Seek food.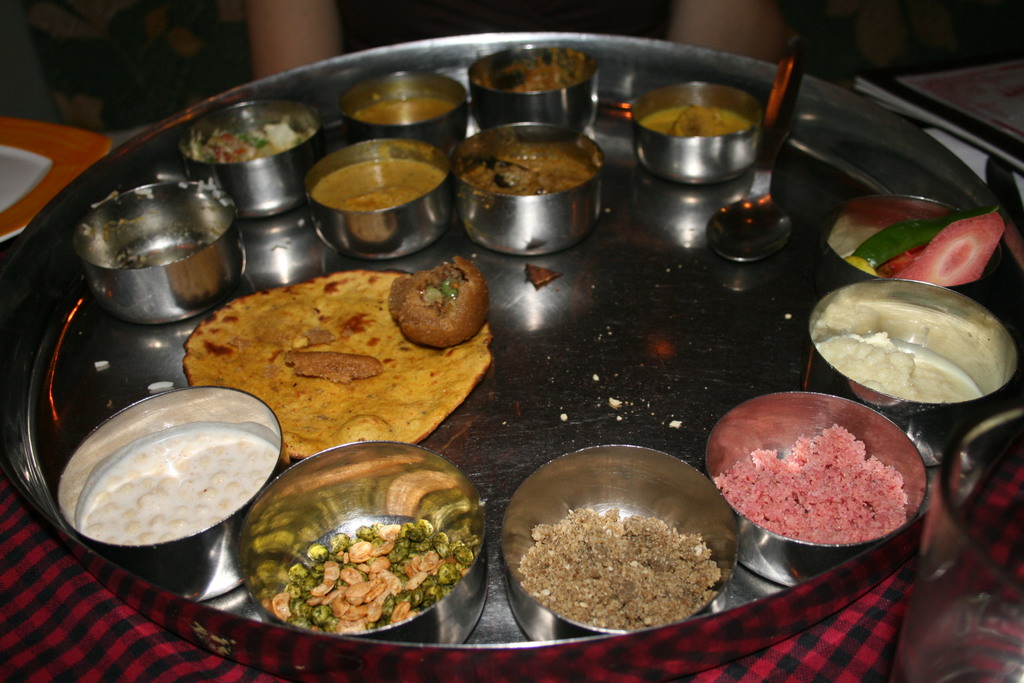
Rect(186, 254, 495, 467).
